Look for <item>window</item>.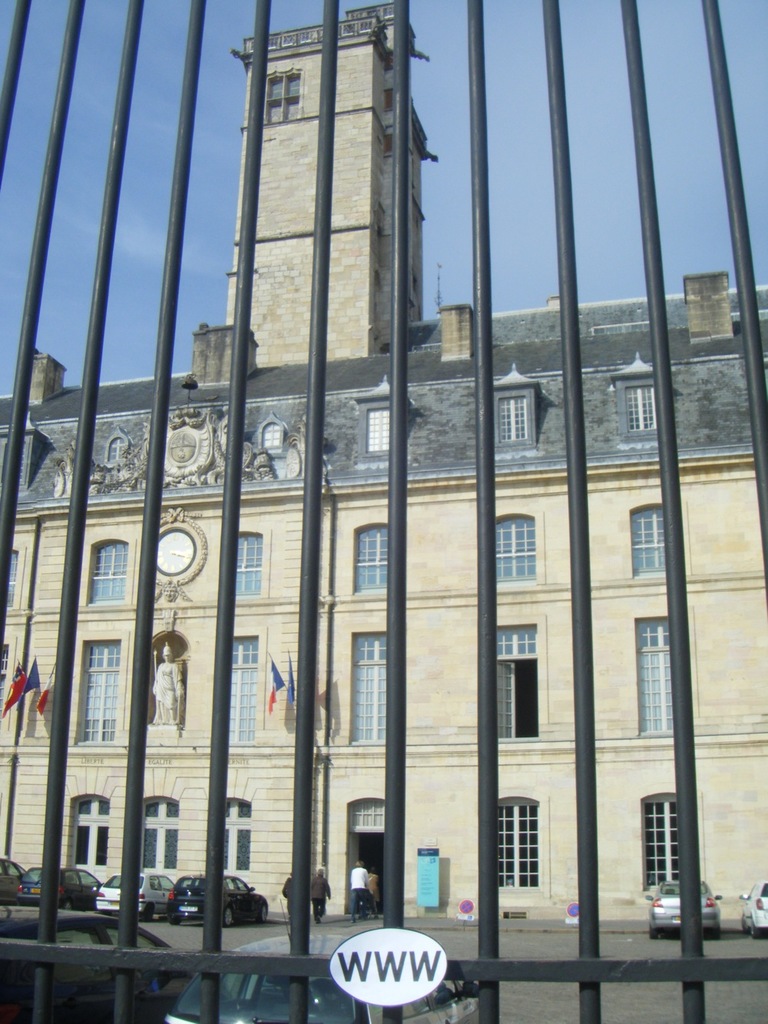
Found: crop(261, 72, 301, 127).
